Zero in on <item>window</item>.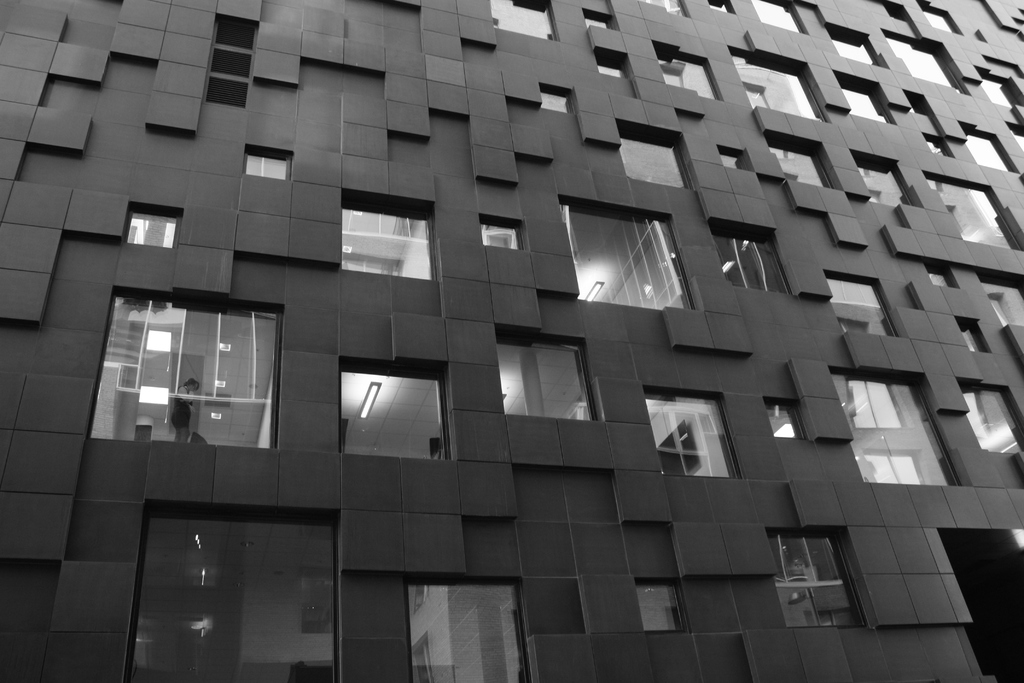
Zeroed in: (738,54,825,120).
